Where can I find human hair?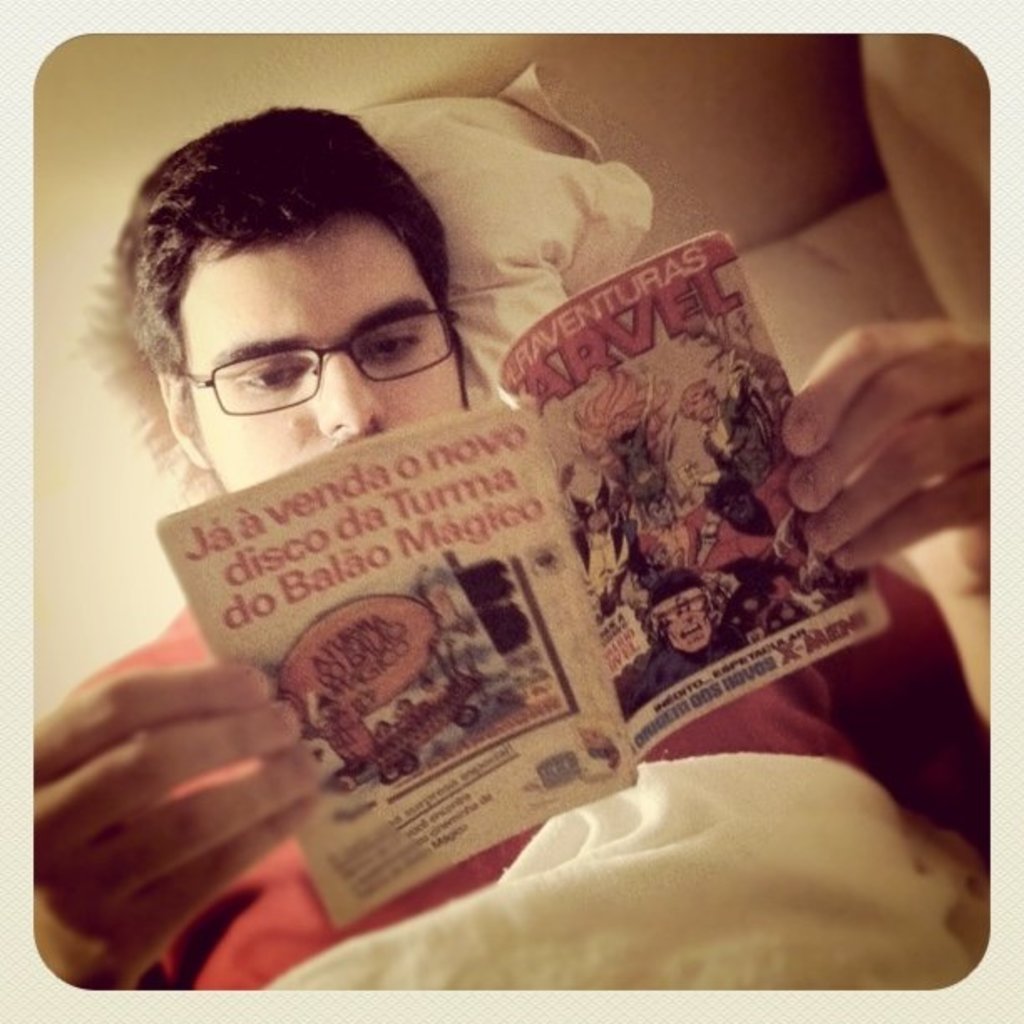
You can find it at 639 582 721 634.
